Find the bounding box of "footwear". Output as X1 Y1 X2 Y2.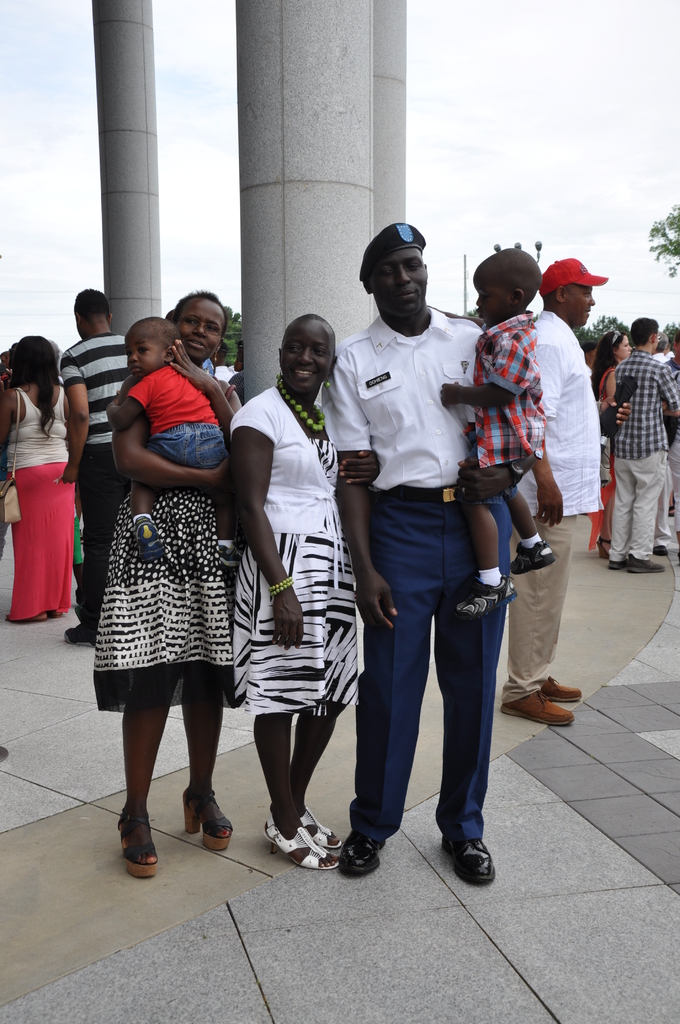
454 572 519 622.
